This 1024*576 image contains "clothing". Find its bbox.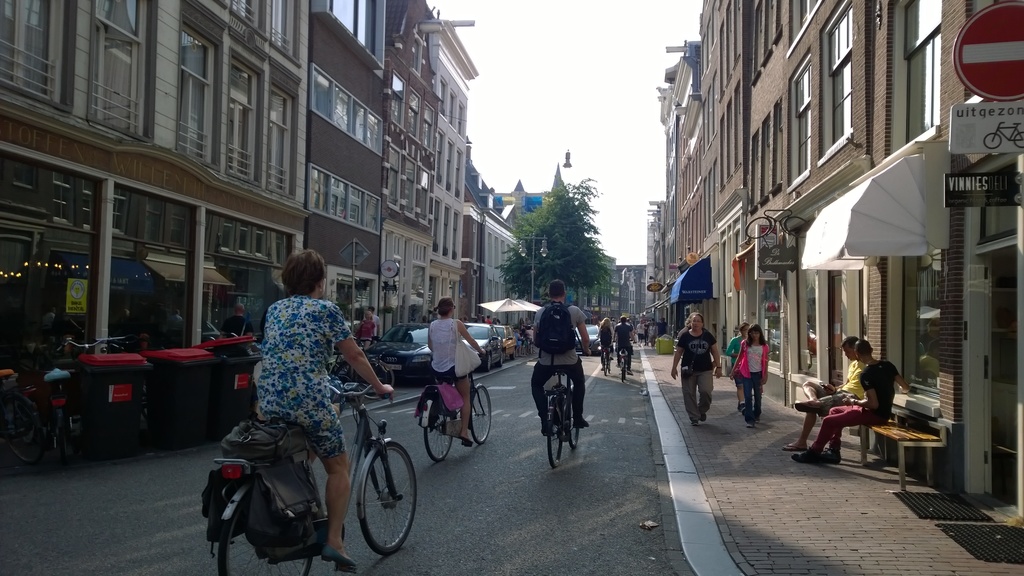
box=[676, 332, 716, 421].
